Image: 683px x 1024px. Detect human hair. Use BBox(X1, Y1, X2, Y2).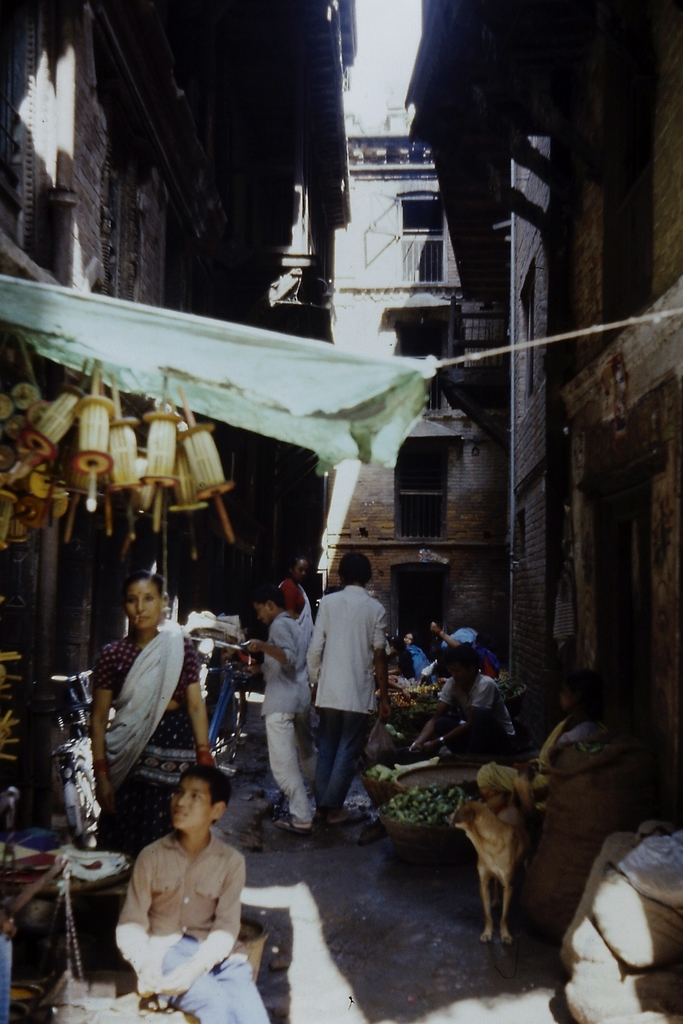
BBox(333, 554, 372, 584).
